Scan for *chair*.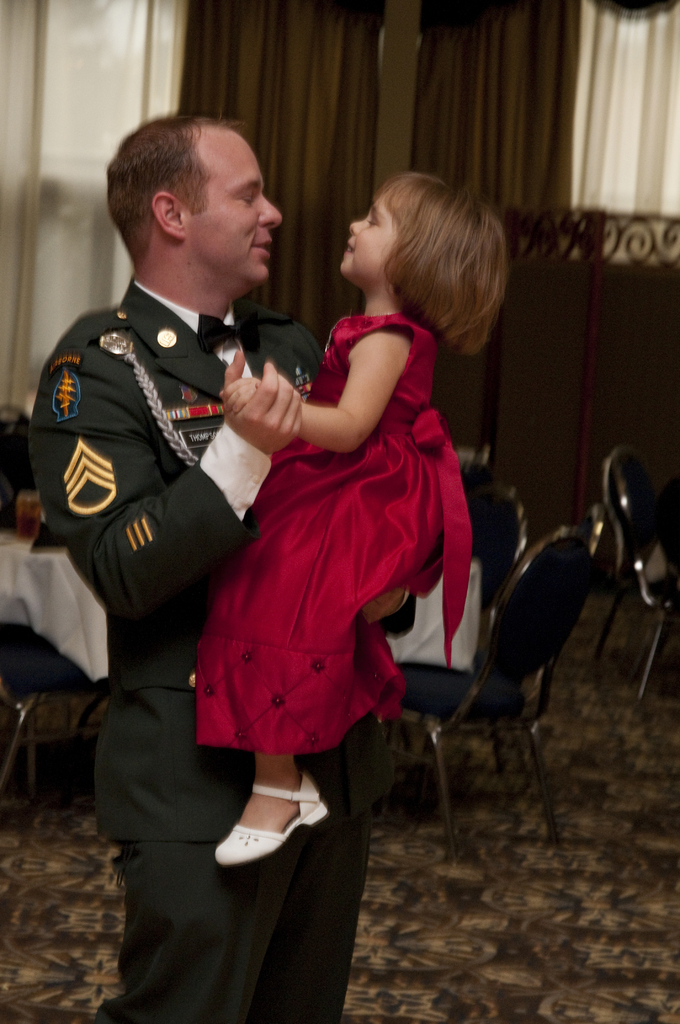
Scan result: bbox=[373, 481, 525, 798].
